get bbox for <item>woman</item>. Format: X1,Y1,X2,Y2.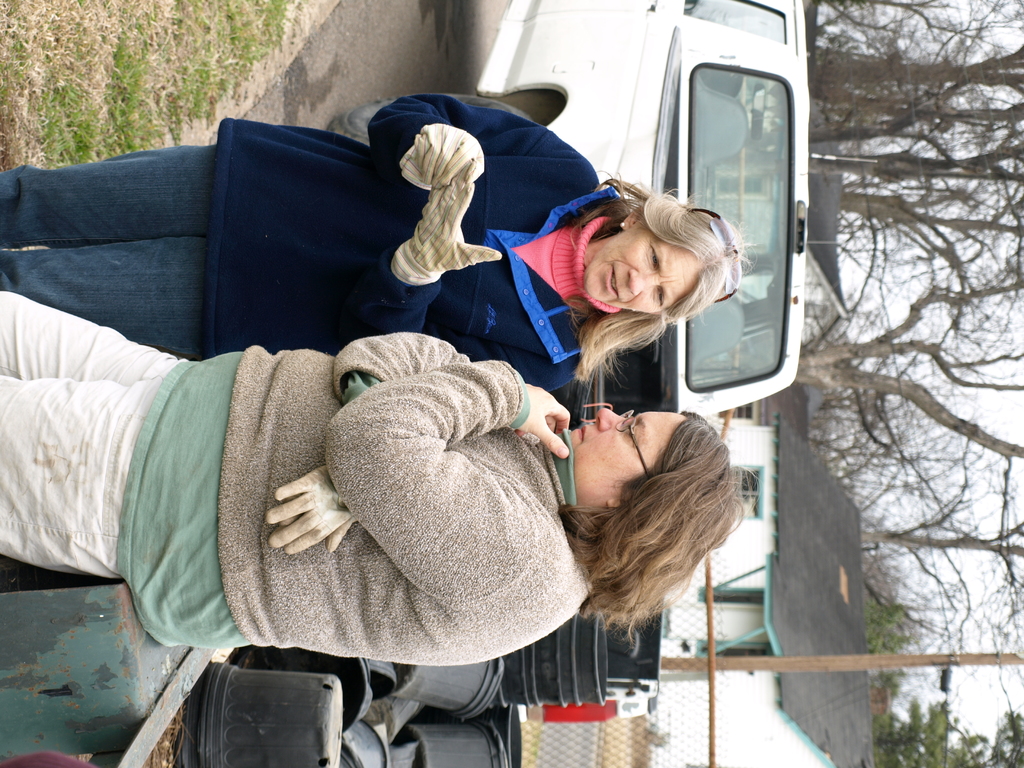
0,287,766,651.
